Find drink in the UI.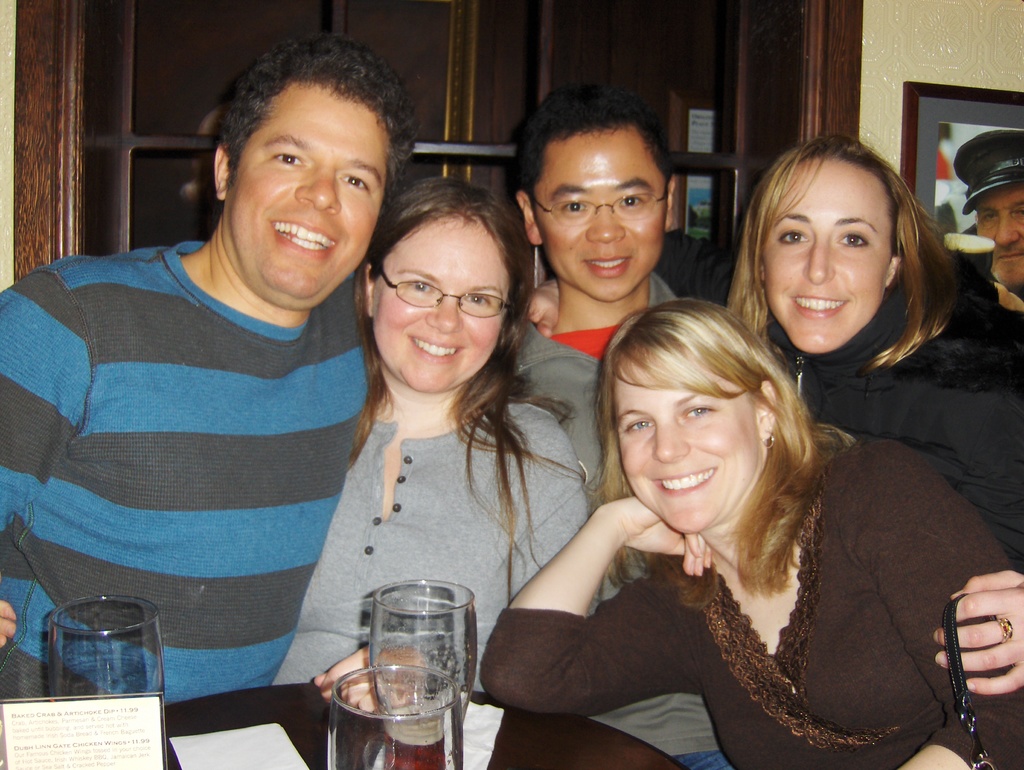
UI element at (380, 716, 451, 769).
